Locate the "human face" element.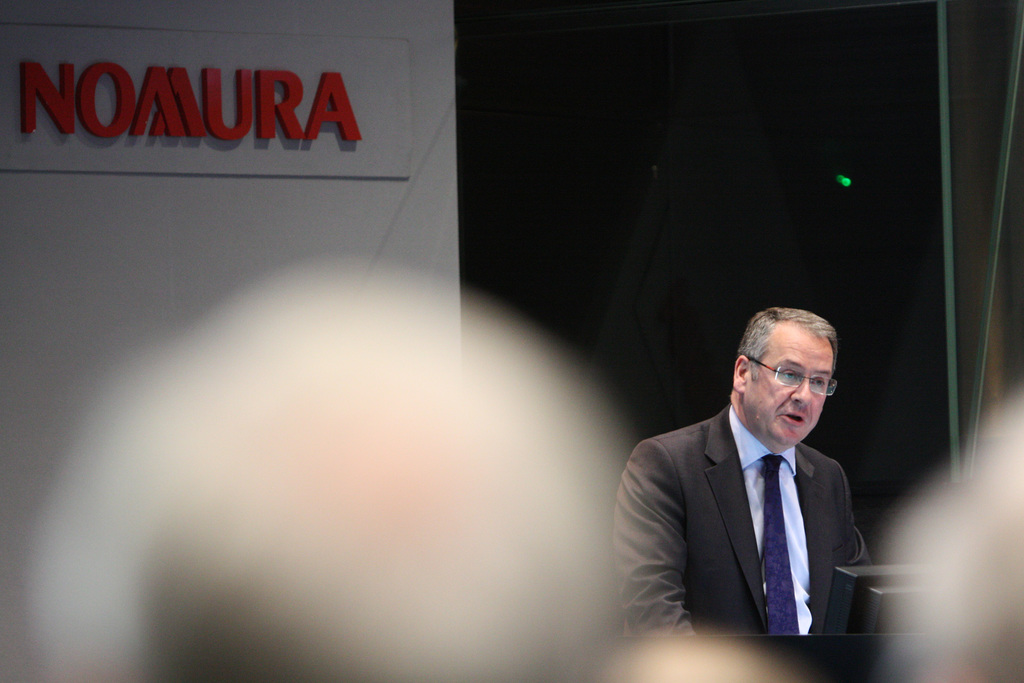
Element bbox: crop(751, 335, 845, 453).
